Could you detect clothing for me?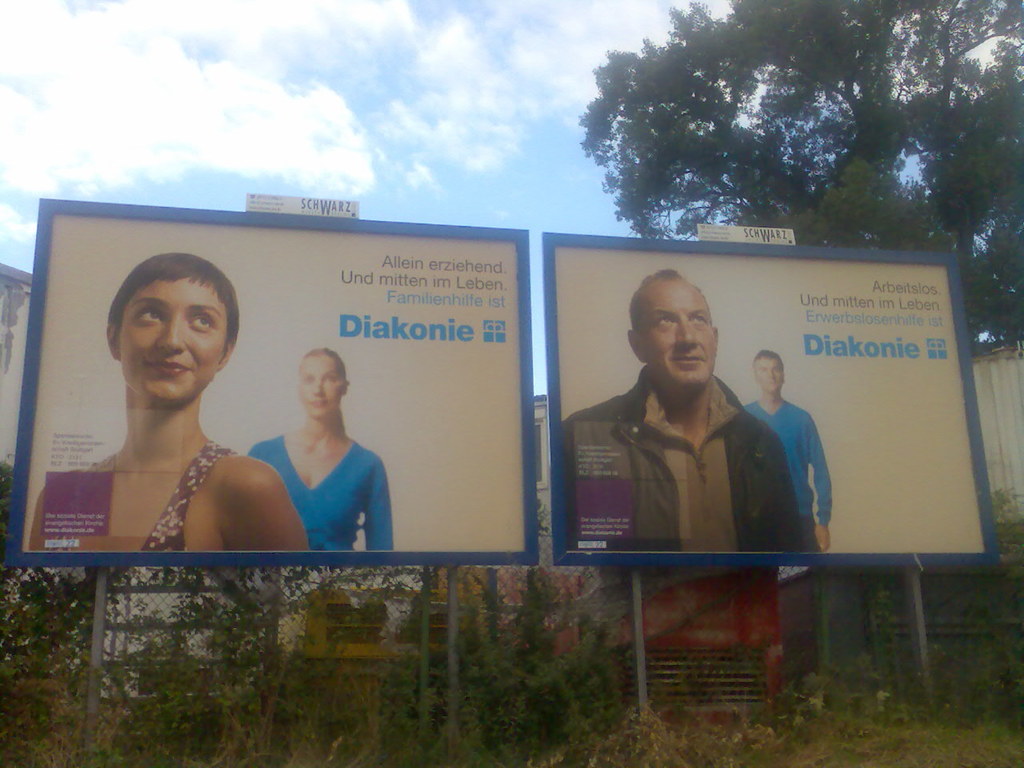
Detection result: <bbox>135, 434, 239, 559</bbox>.
